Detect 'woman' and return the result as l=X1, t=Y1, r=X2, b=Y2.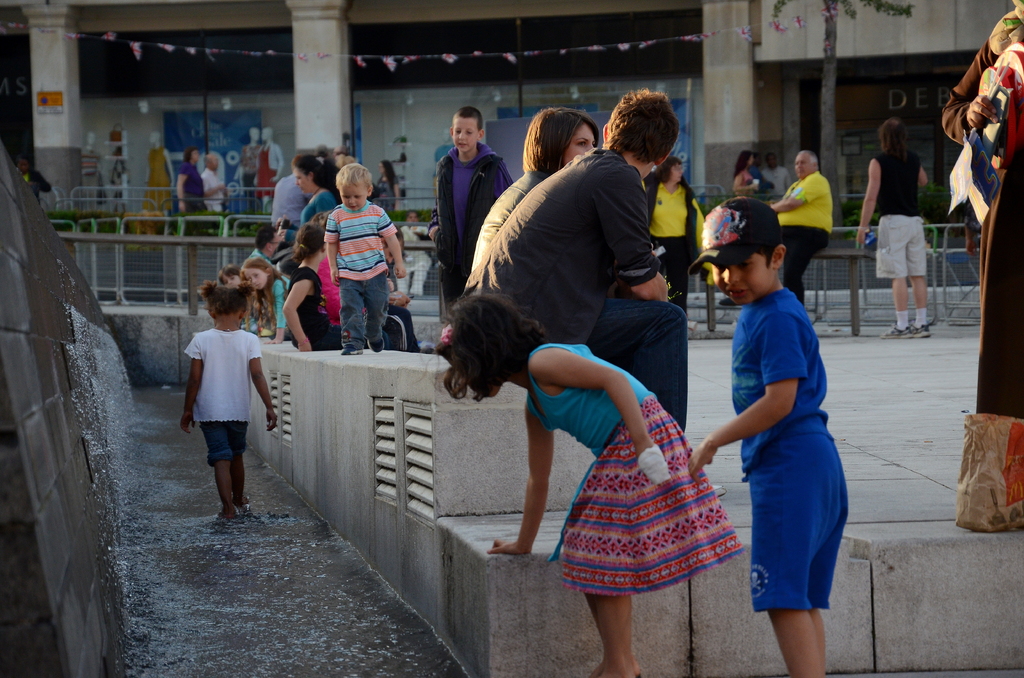
l=735, t=143, r=761, b=197.
